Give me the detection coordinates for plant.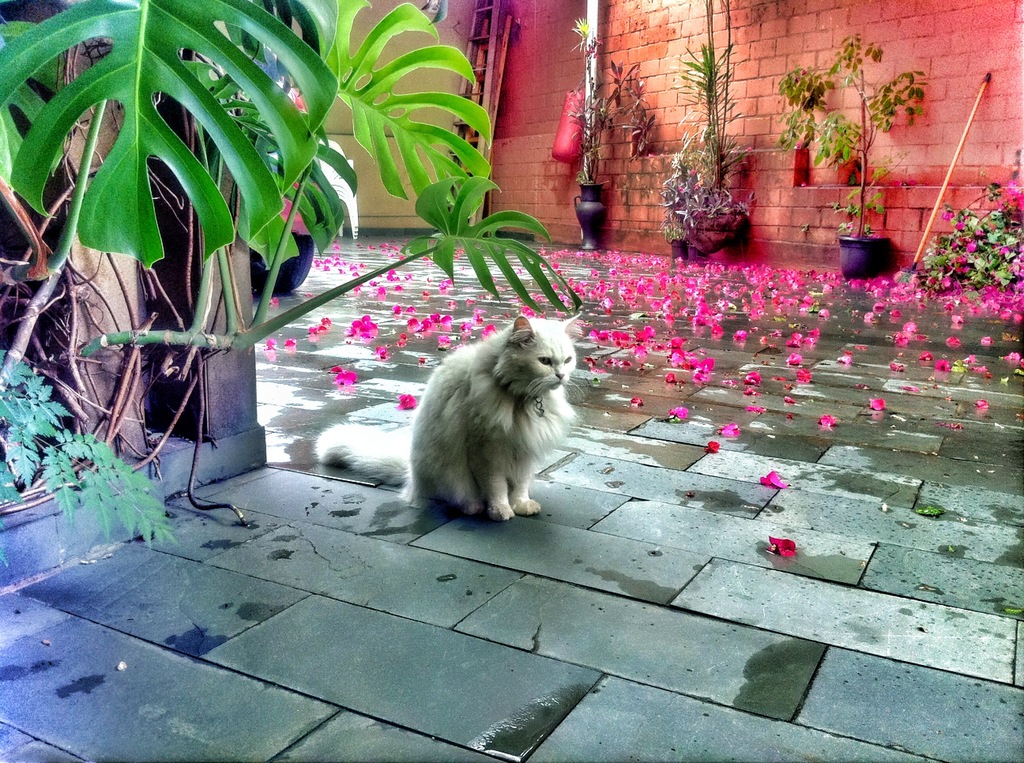
0/0/598/534.
